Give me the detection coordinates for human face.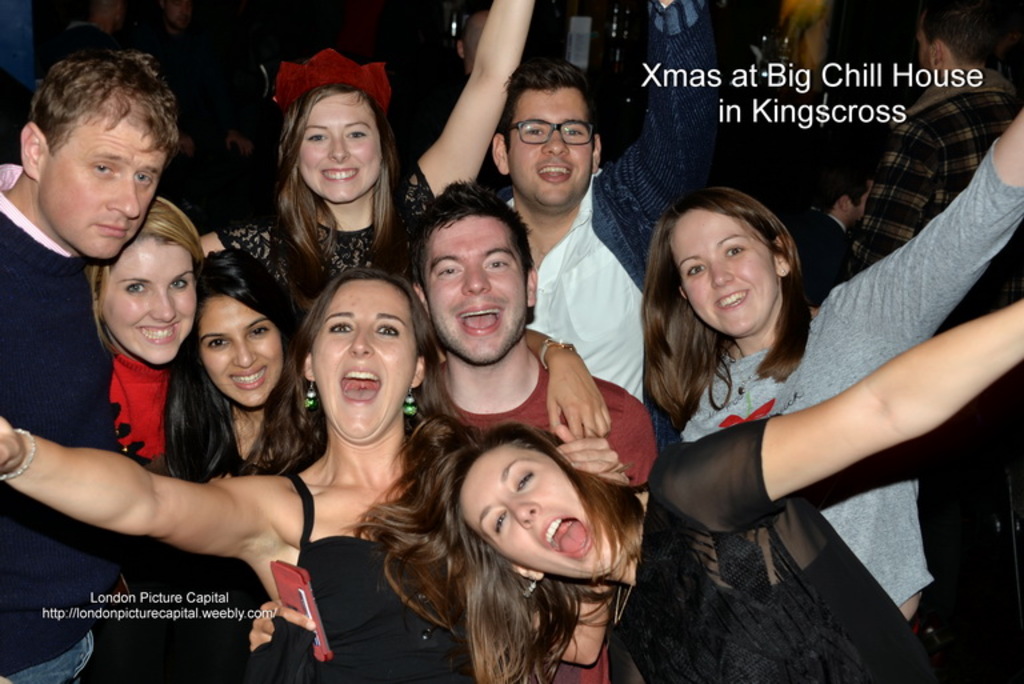
671:207:773:333.
